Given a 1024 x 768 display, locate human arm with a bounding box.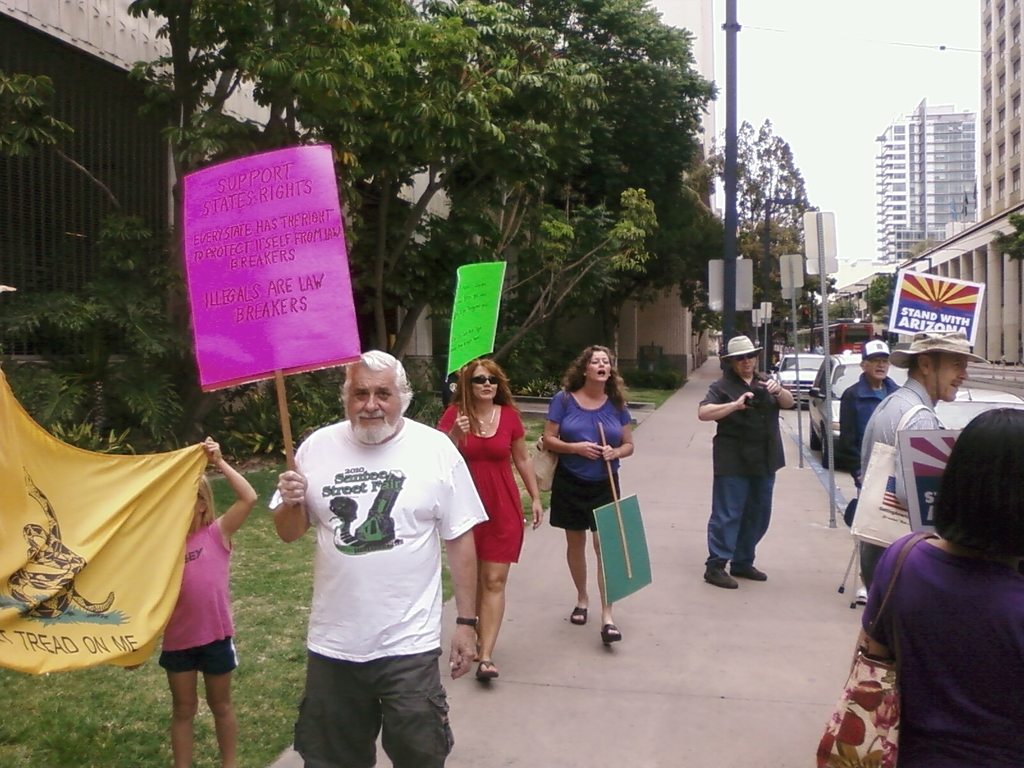
Located: x1=693 y1=373 x2=758 y2=422.
